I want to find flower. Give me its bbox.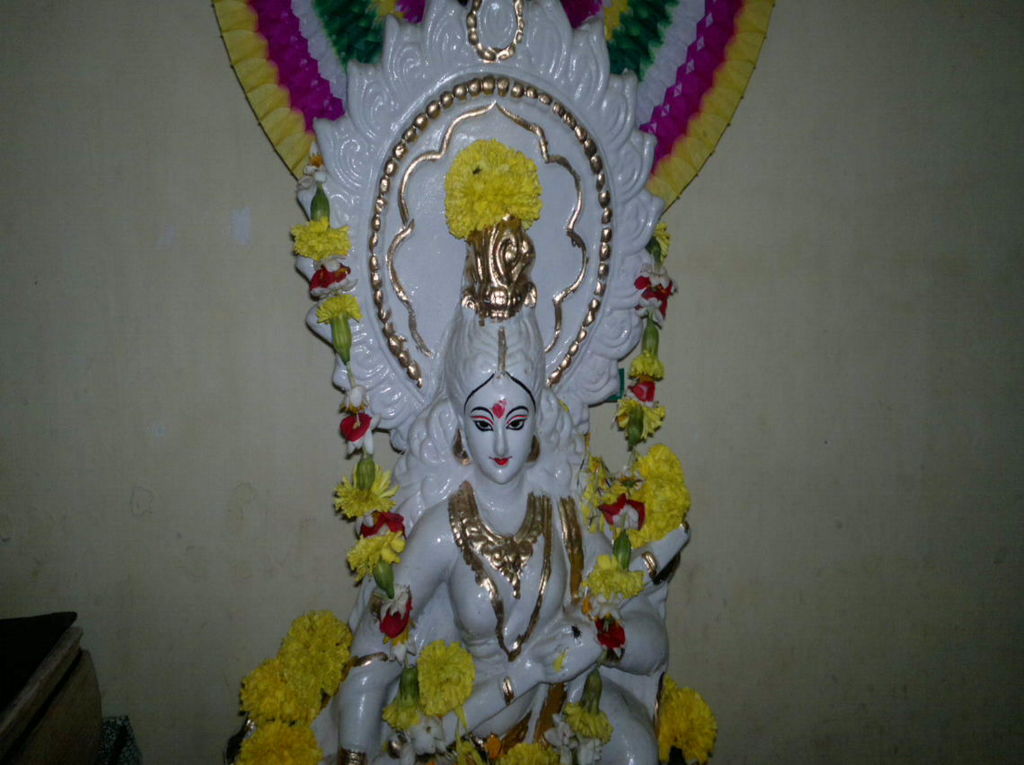
{"x1": 631, "y1": 446, "x2": 688, "y2": 542}.
